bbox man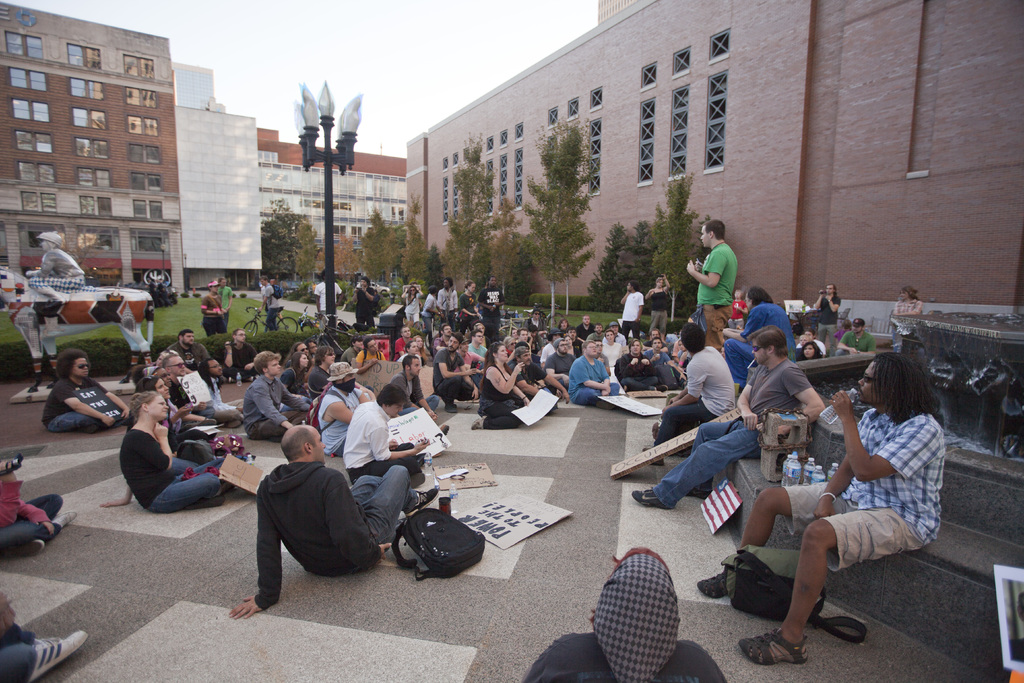
select_region(508, 345, 566, 411)
